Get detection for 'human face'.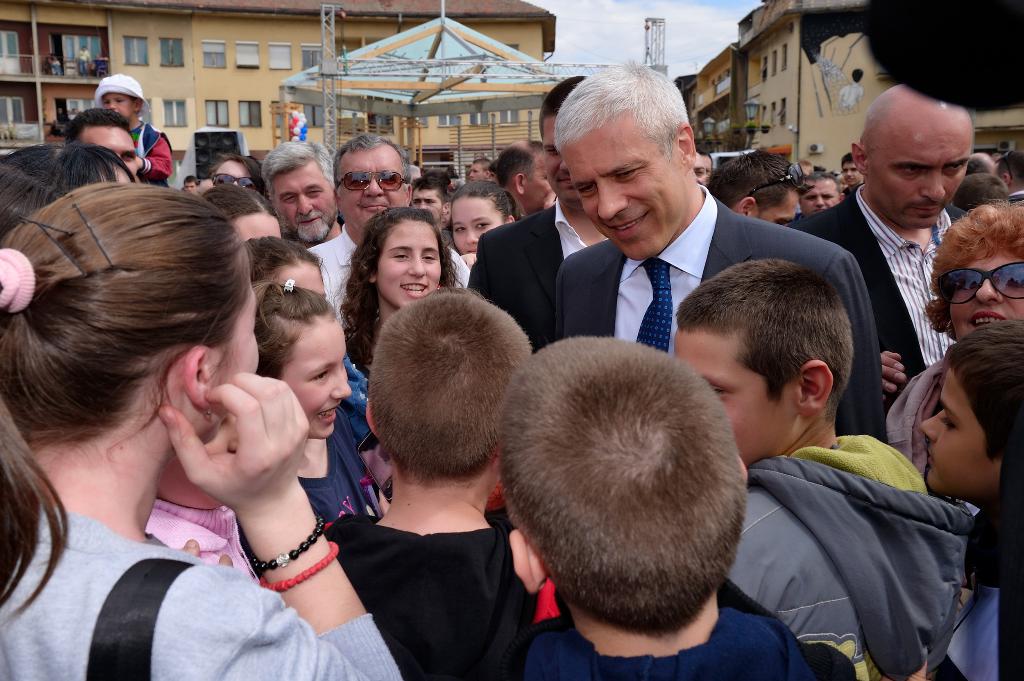
Detection: (left=79, top=129, right=138, bottom=178).
